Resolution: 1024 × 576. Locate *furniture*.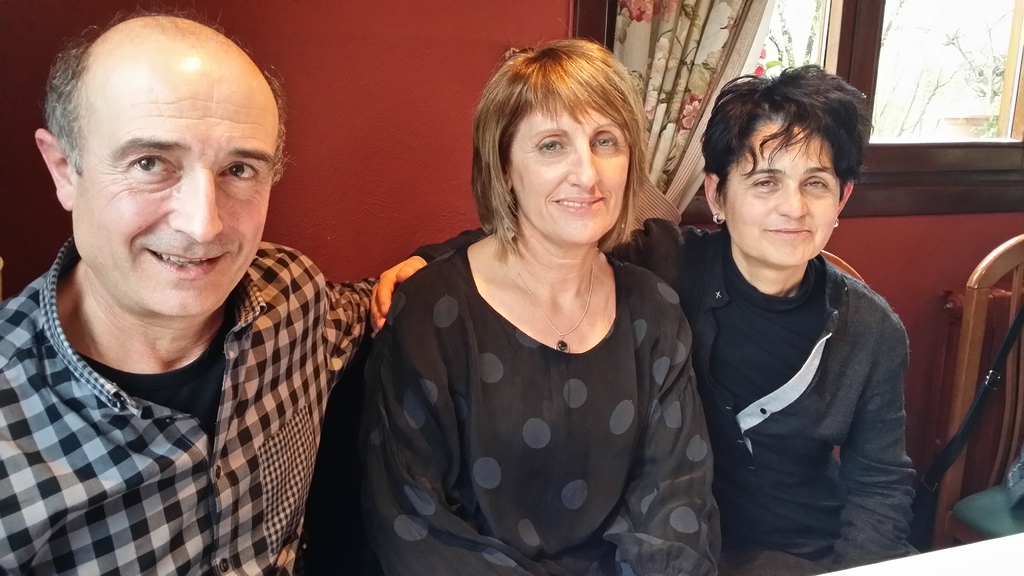
810,528,1023,575.
